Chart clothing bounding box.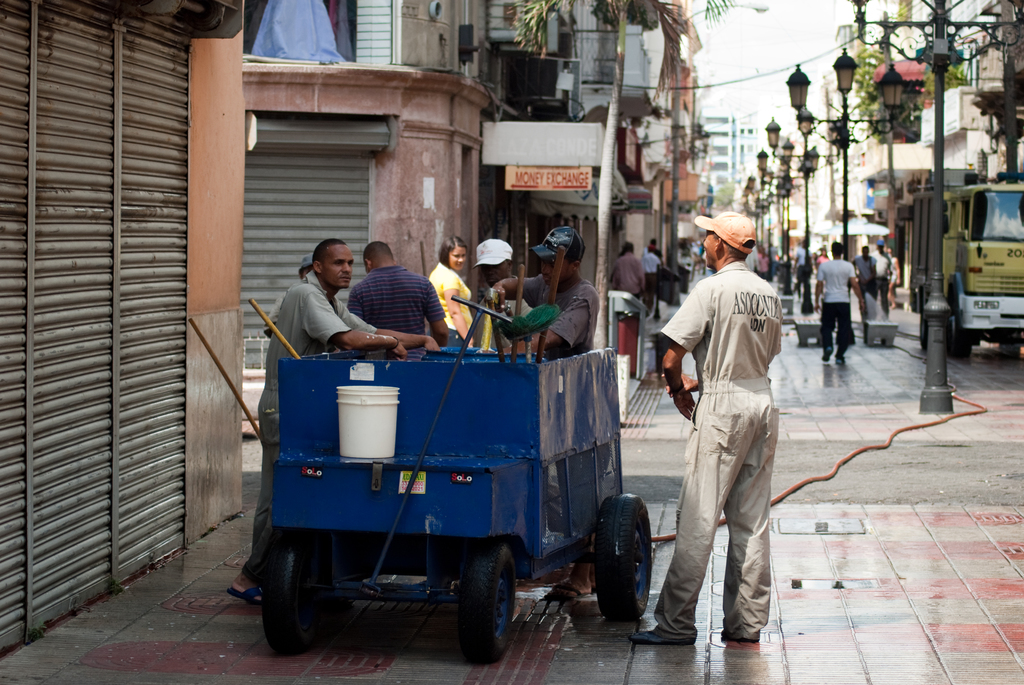
Charted: 517, 271, 597, 354.
